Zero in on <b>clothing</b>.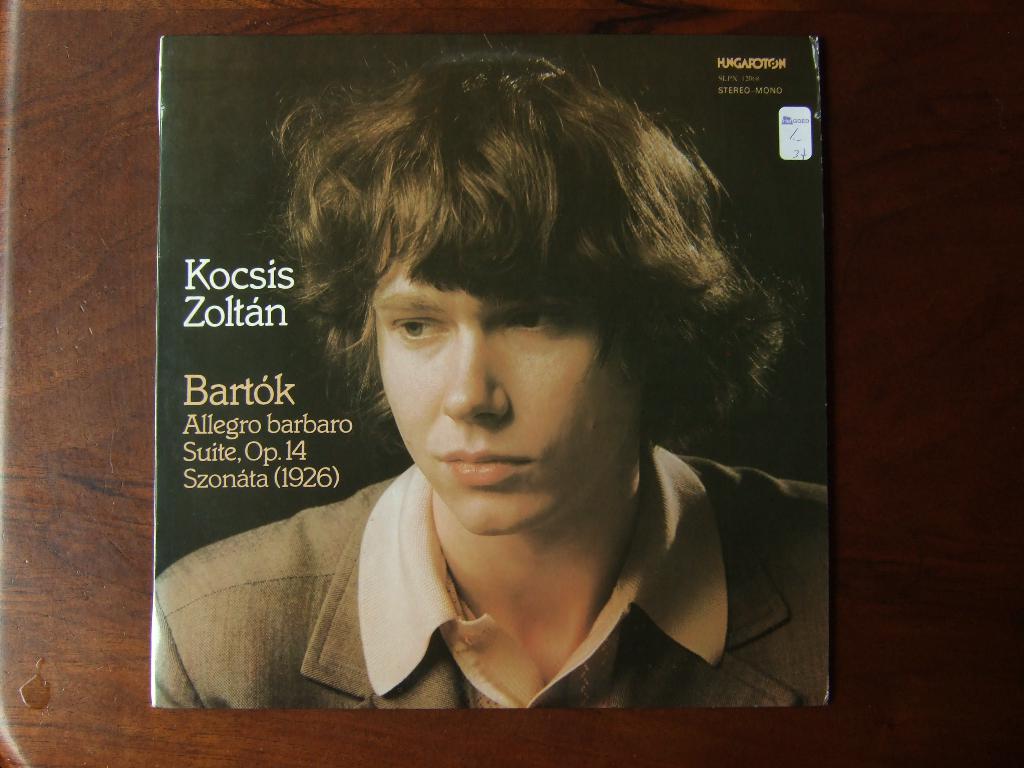
Zeroed in: box(148, 447, 828, 710).
